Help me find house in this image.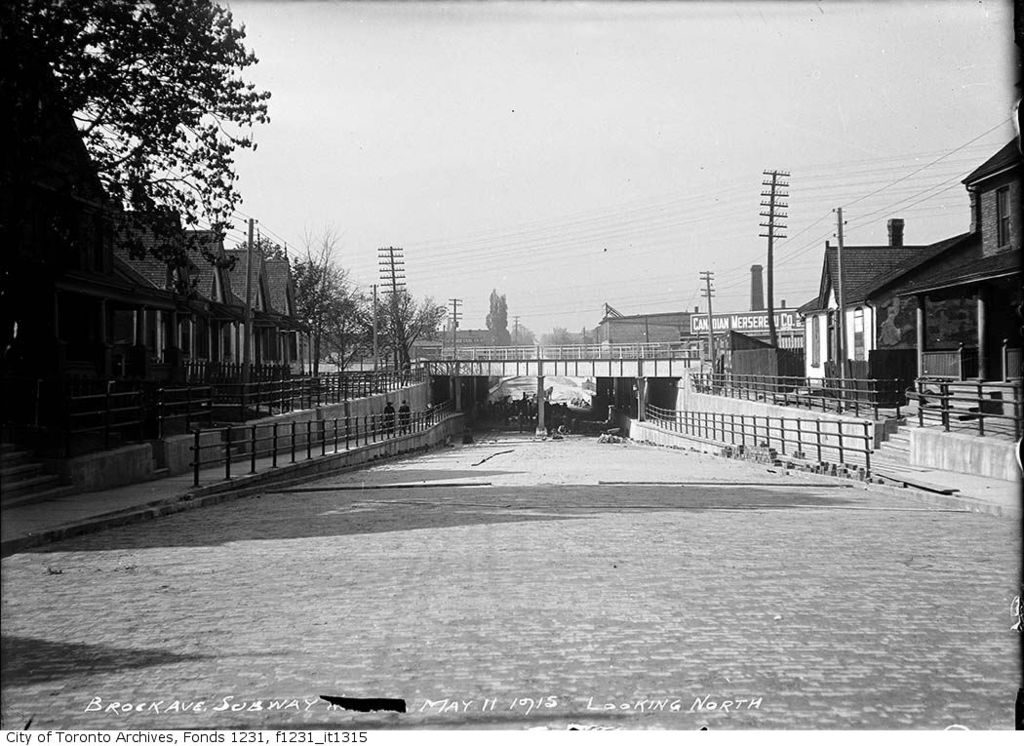
Found it: (902, 127, 1023, 437).
